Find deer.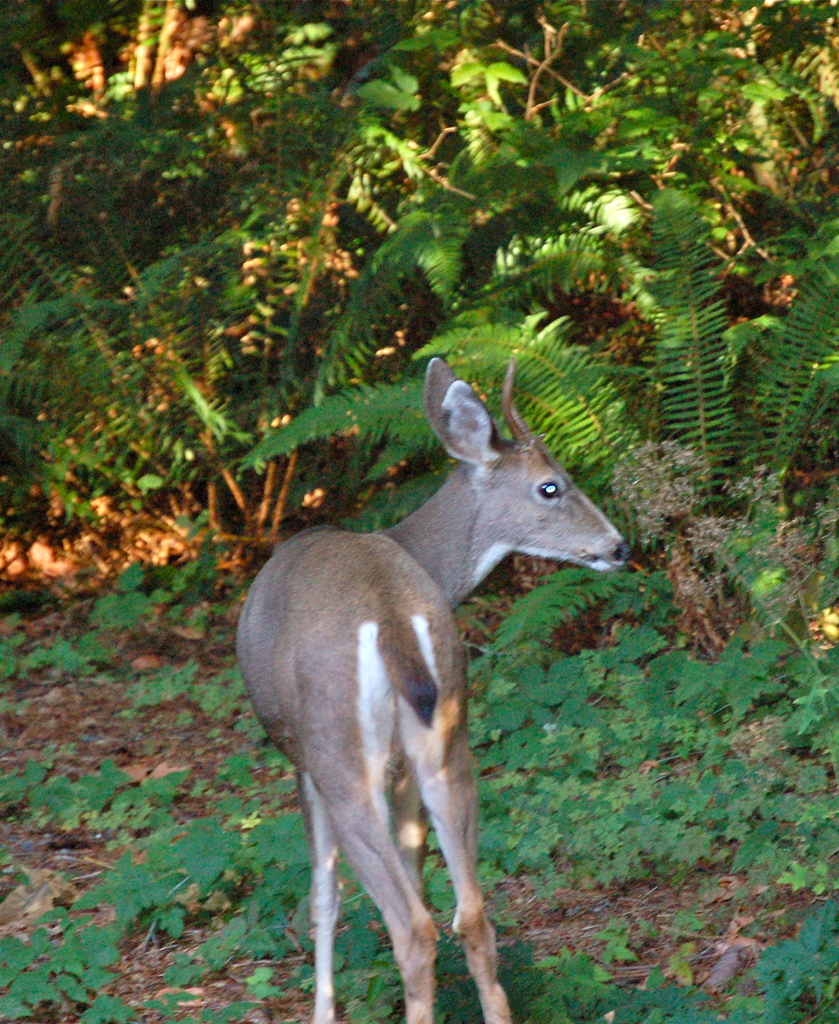
<bbox>236, 353, 632, 1023</bbox>.
